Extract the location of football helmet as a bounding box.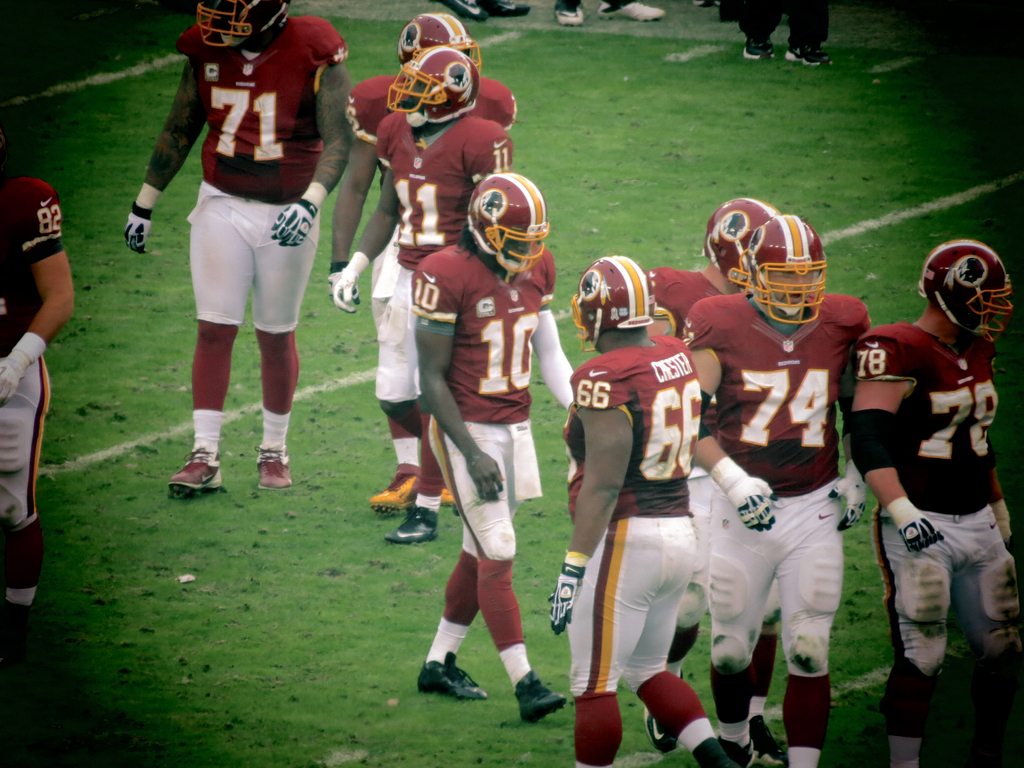
Rect(703, 198, 776, 281).
